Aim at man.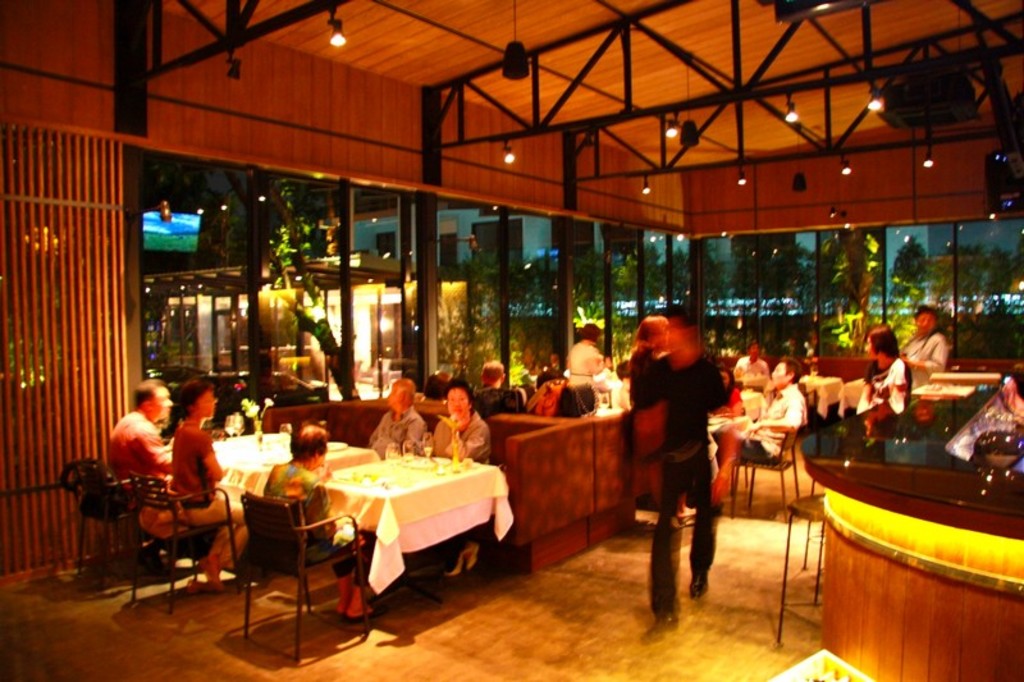
Aimed at <region>732, 335, 772, 383</region>.
